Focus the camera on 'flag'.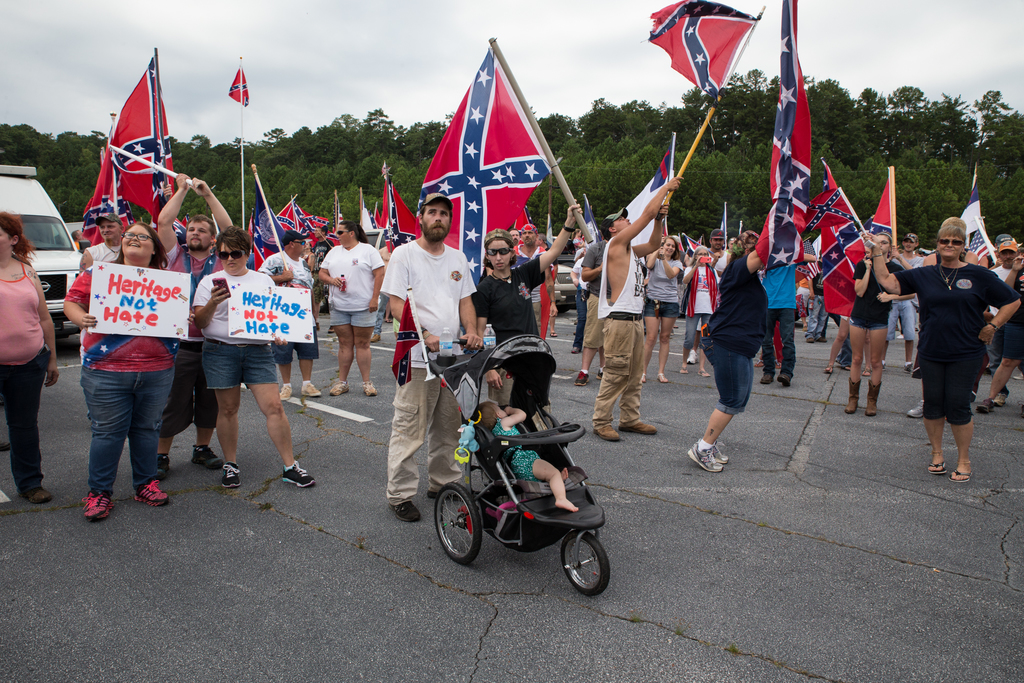
Focus region: [left=755, top=0, right=812, bottom=270].
